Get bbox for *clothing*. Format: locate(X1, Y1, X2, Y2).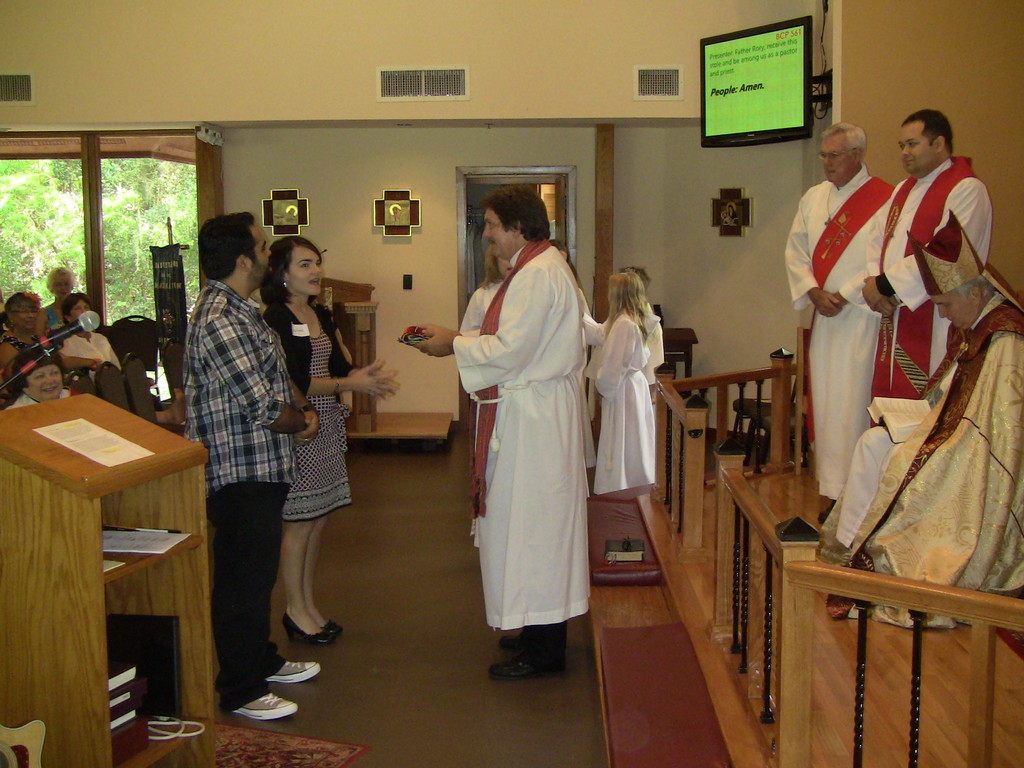
locate(779, 168, 906, 503).
